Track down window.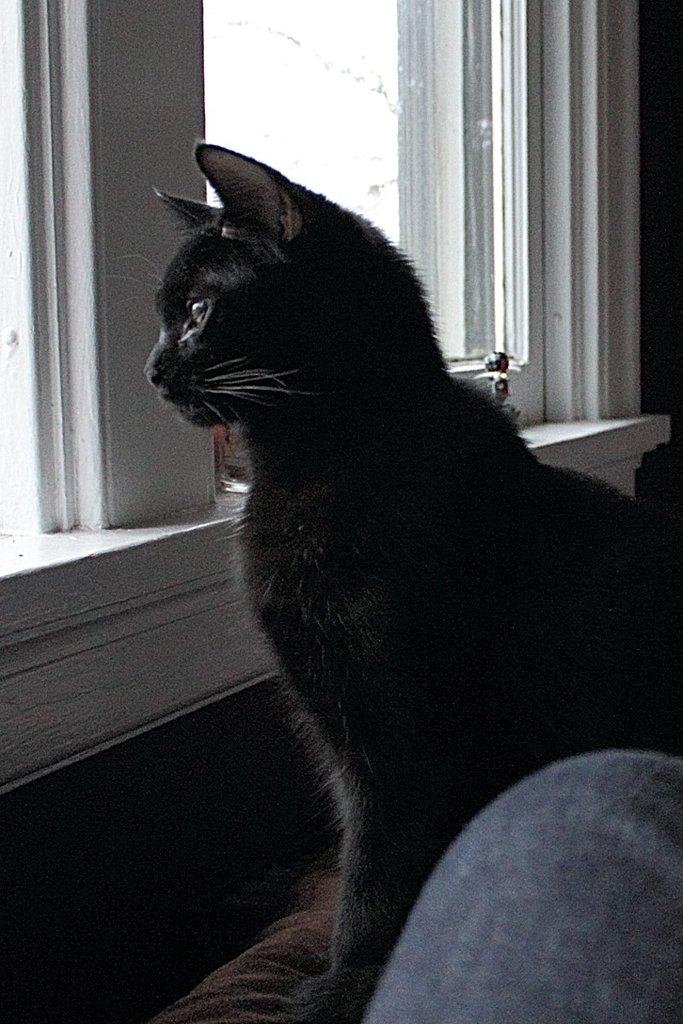
Tracked to box=[0, 0, 651, 717].
